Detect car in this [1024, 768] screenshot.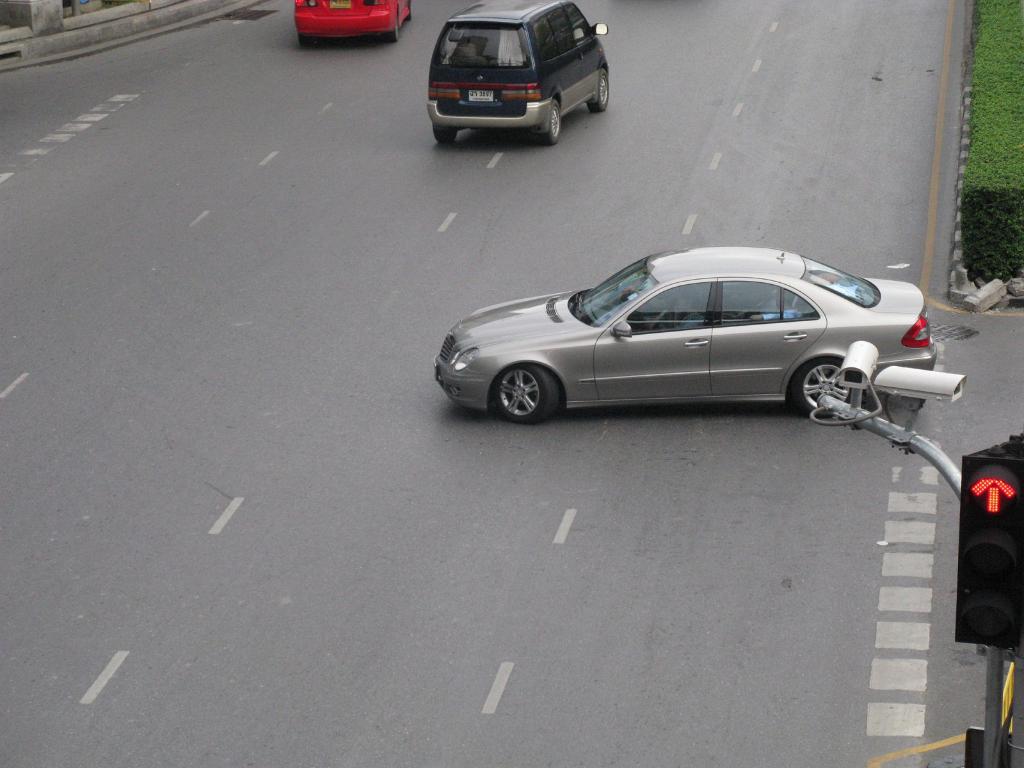
Detection: {"x1": 425, "y1": 243, "x2": 947, "y2": 421}.
